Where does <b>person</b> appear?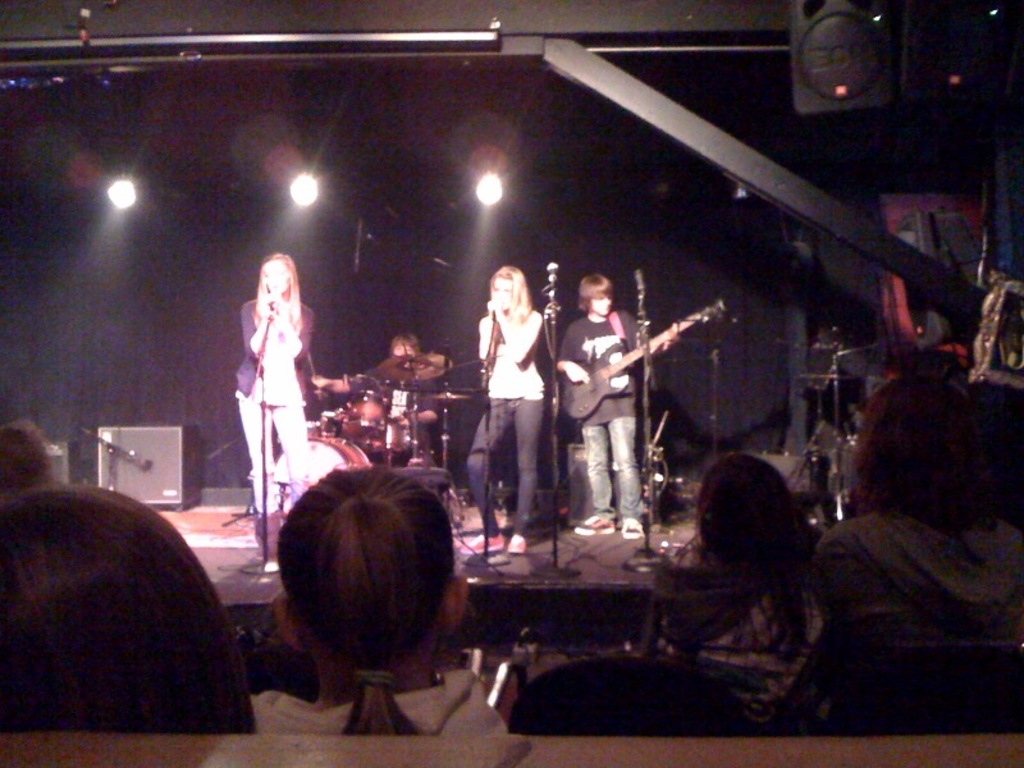
Appears at bbox(0, 474, 260, 726).
